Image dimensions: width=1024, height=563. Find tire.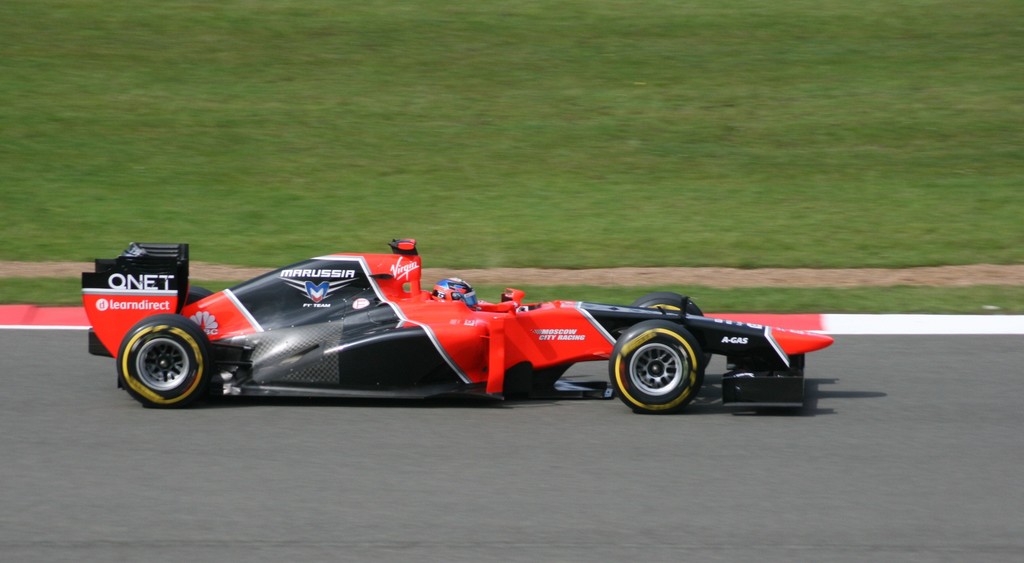
Rect(634, 290, 706, 370).
